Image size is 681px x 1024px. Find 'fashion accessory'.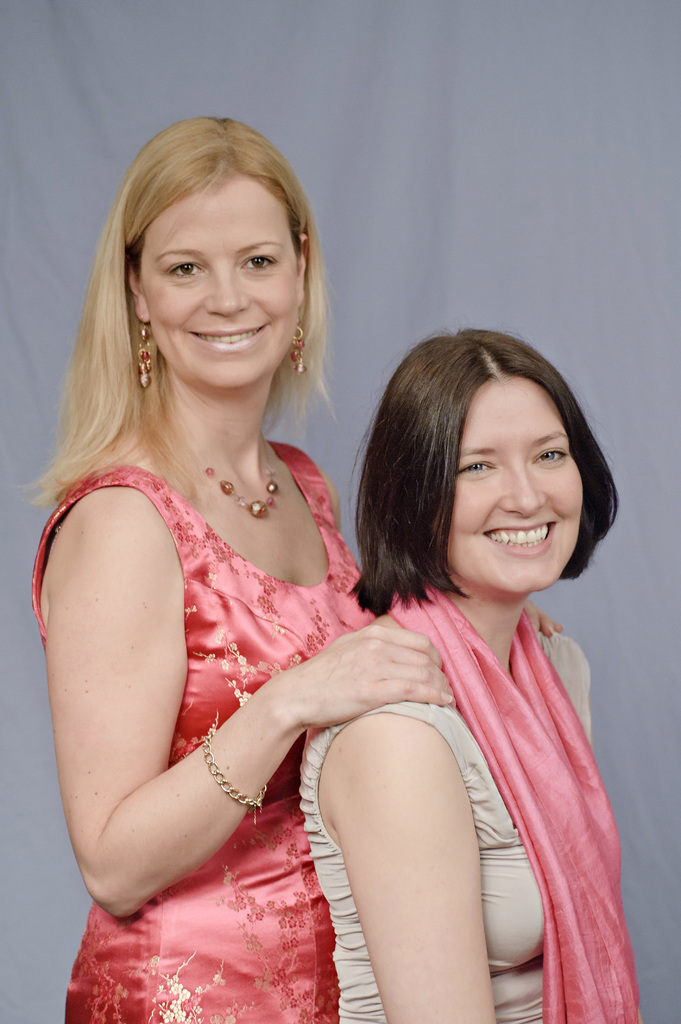
[left=198, top=724, right=270, bottom=817].
